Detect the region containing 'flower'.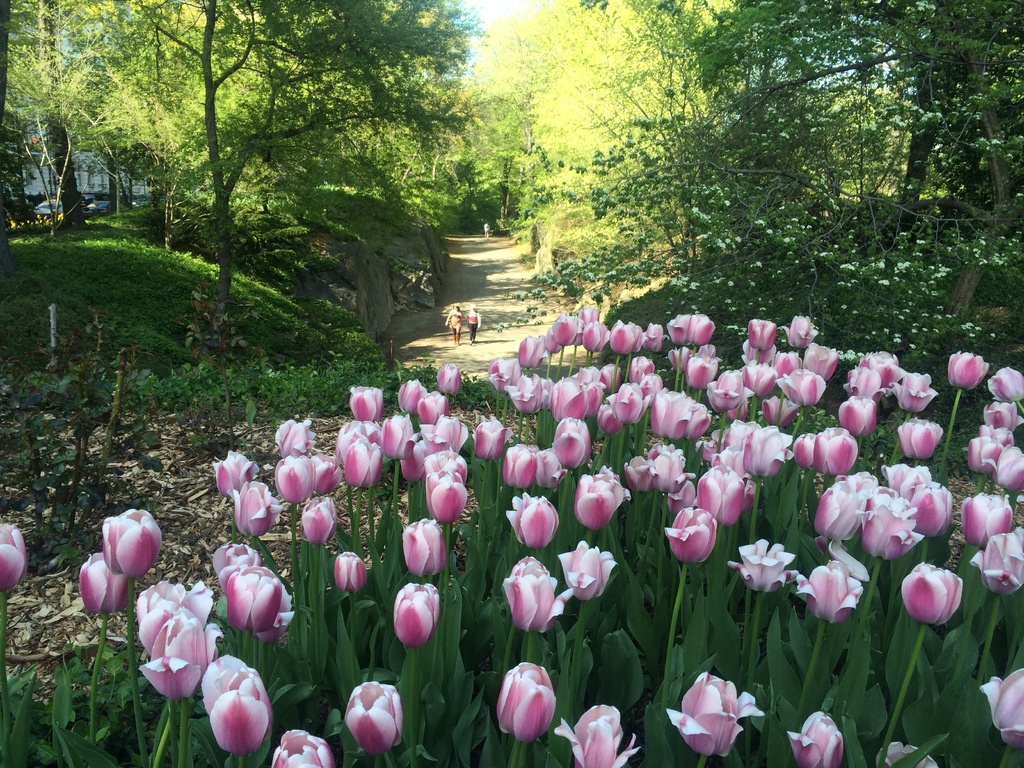
l=501, t=555, r=570, b=637.
